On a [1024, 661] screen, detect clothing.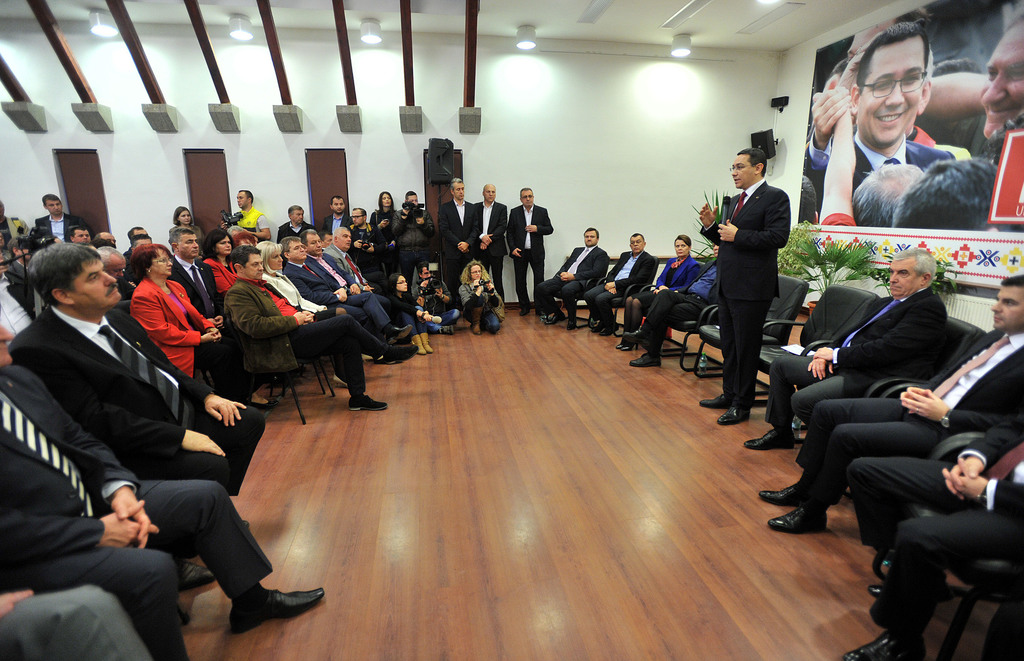
select_region(807, 129, 954, 198).
